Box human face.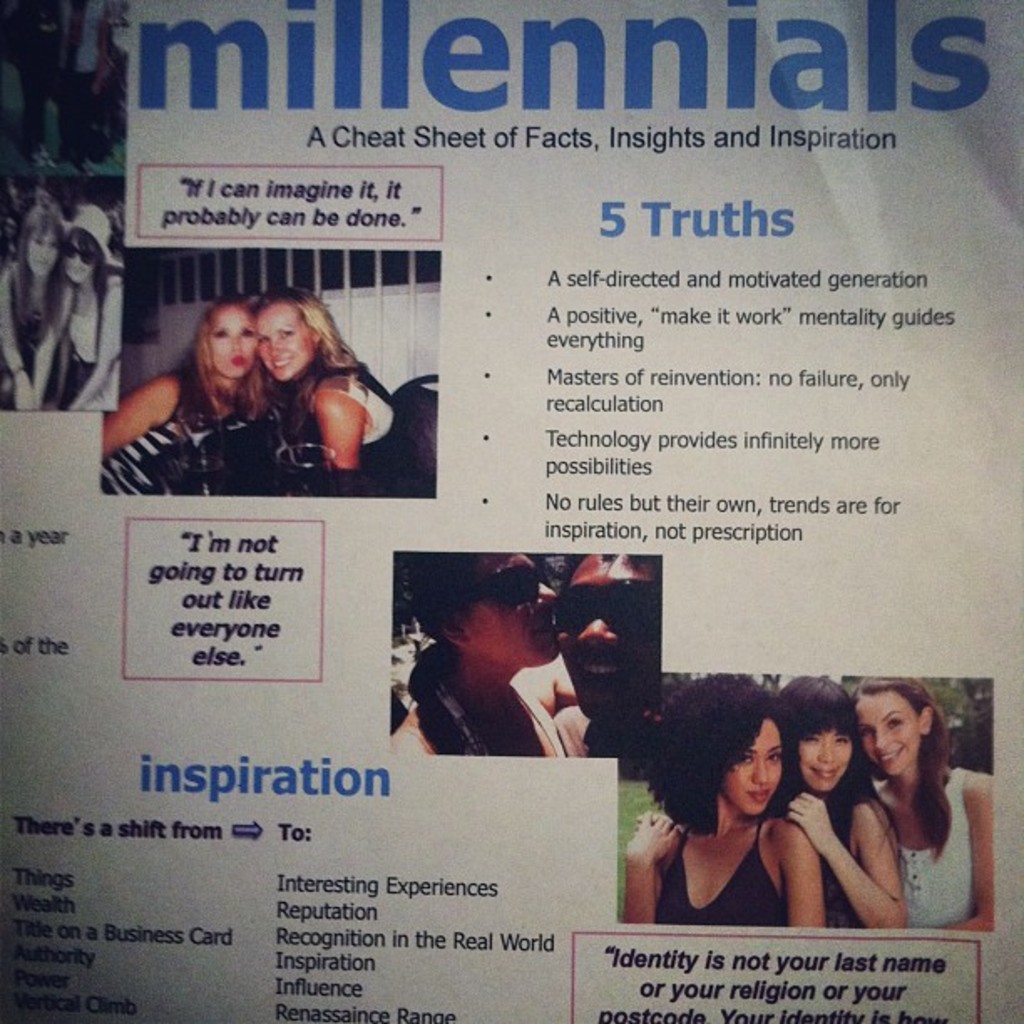
crop(23, 204, 55, 273).
